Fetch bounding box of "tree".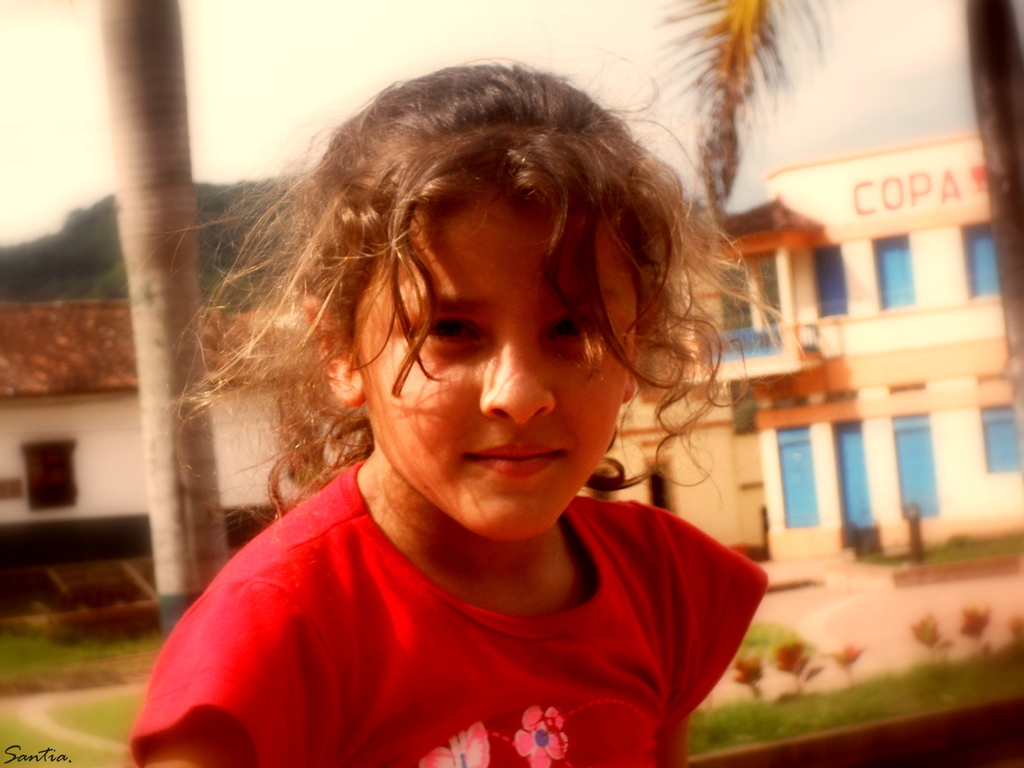
Bbox: Rect(88, 0, 233, 644).
